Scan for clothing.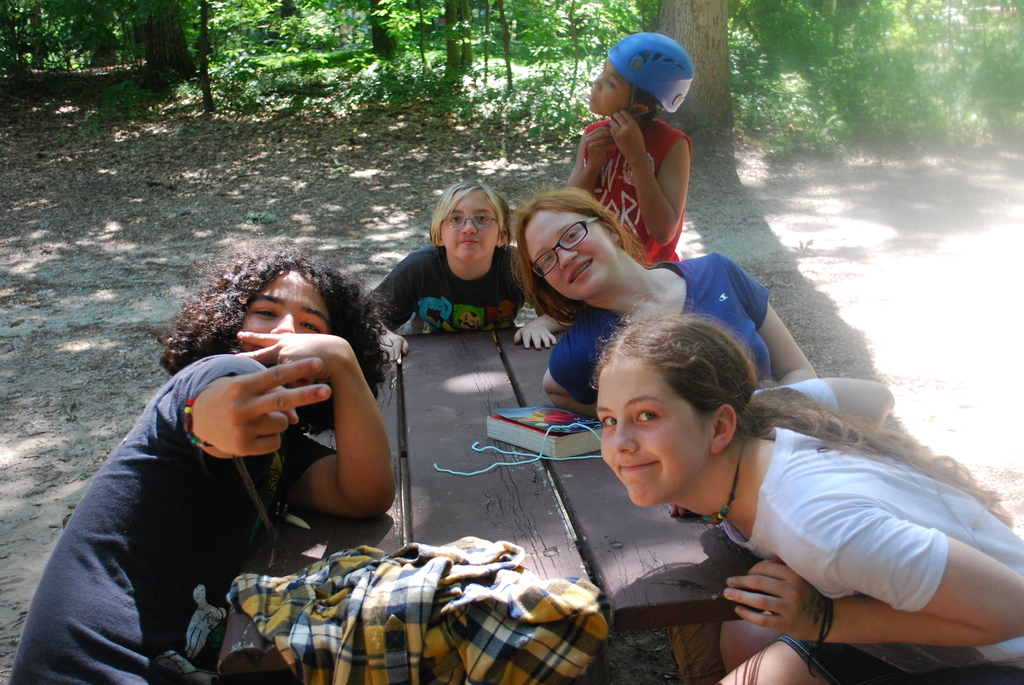
Scan result: BBox(698, 377, 1023, 684).
